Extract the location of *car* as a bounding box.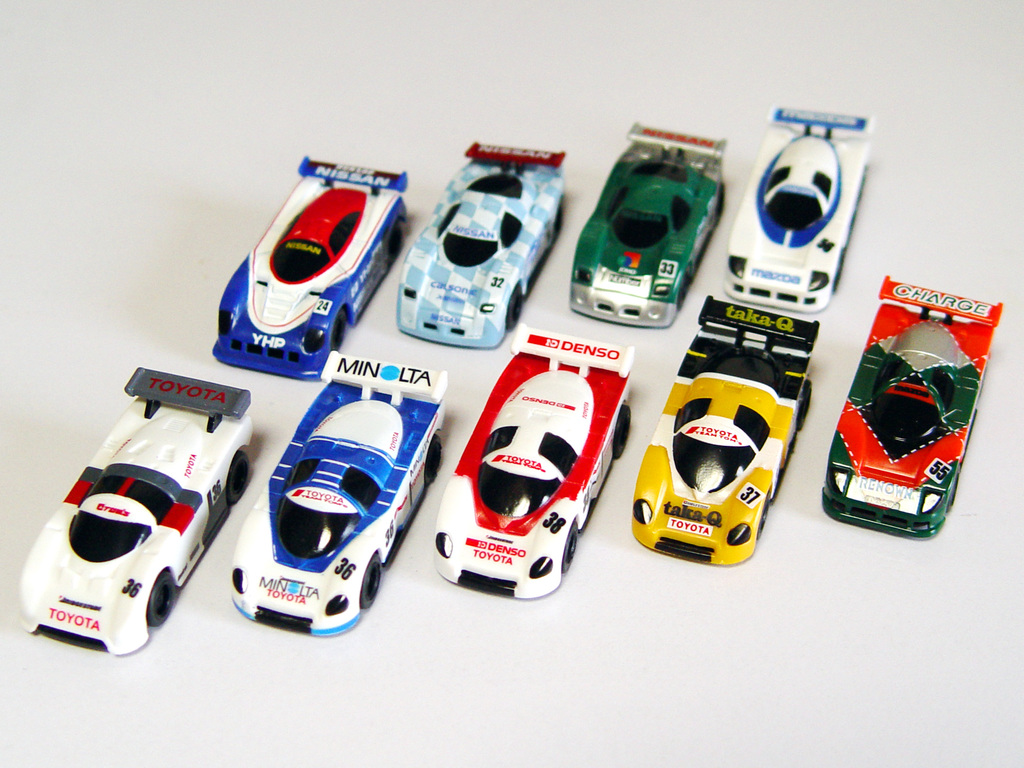
<box>15,367,253,655</box>.
